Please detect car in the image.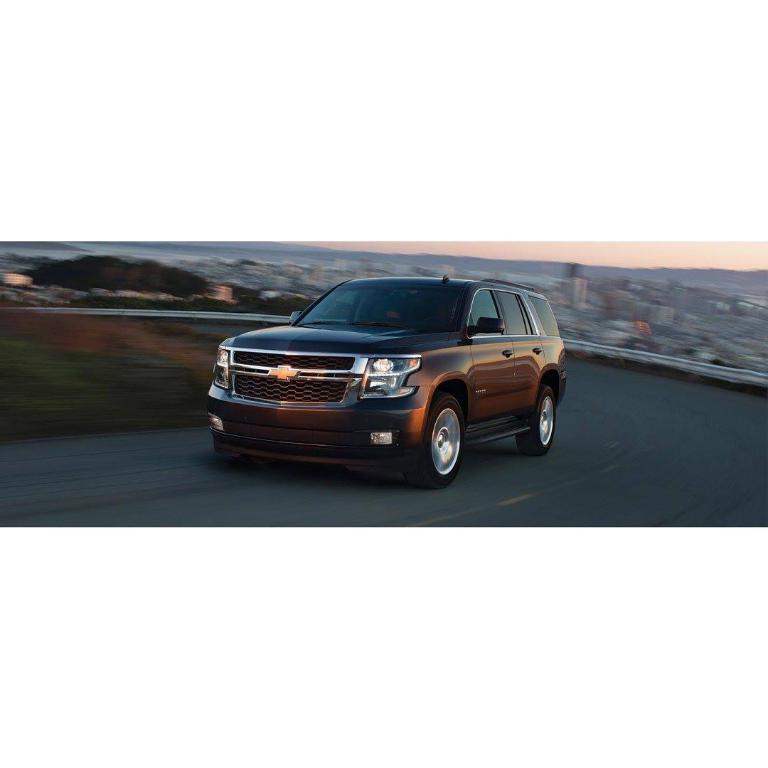
204, 271, 566, 486.
